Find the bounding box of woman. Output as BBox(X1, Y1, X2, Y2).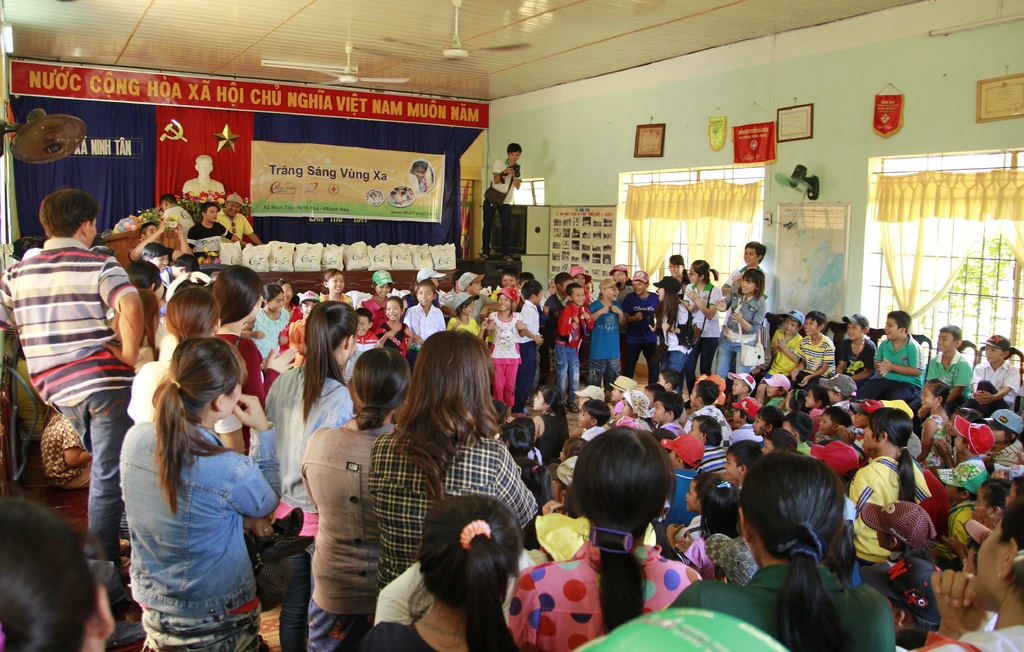
BBox(126, 285, 249, 458).
